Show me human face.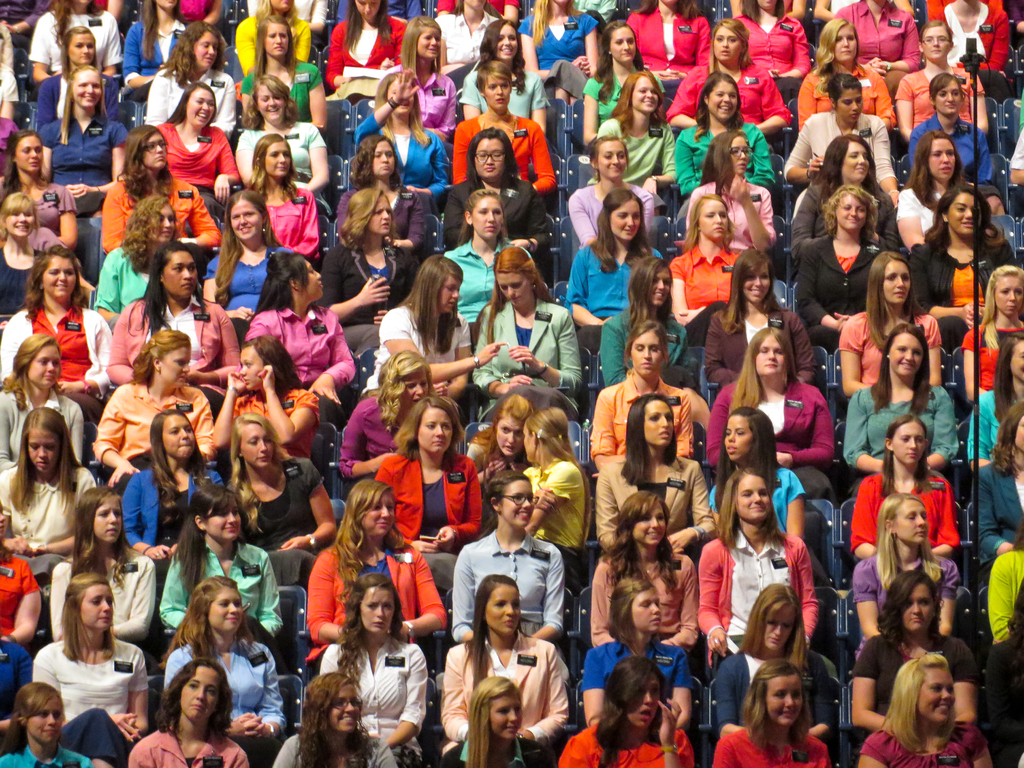
human face is here: (552,0,571,6).
